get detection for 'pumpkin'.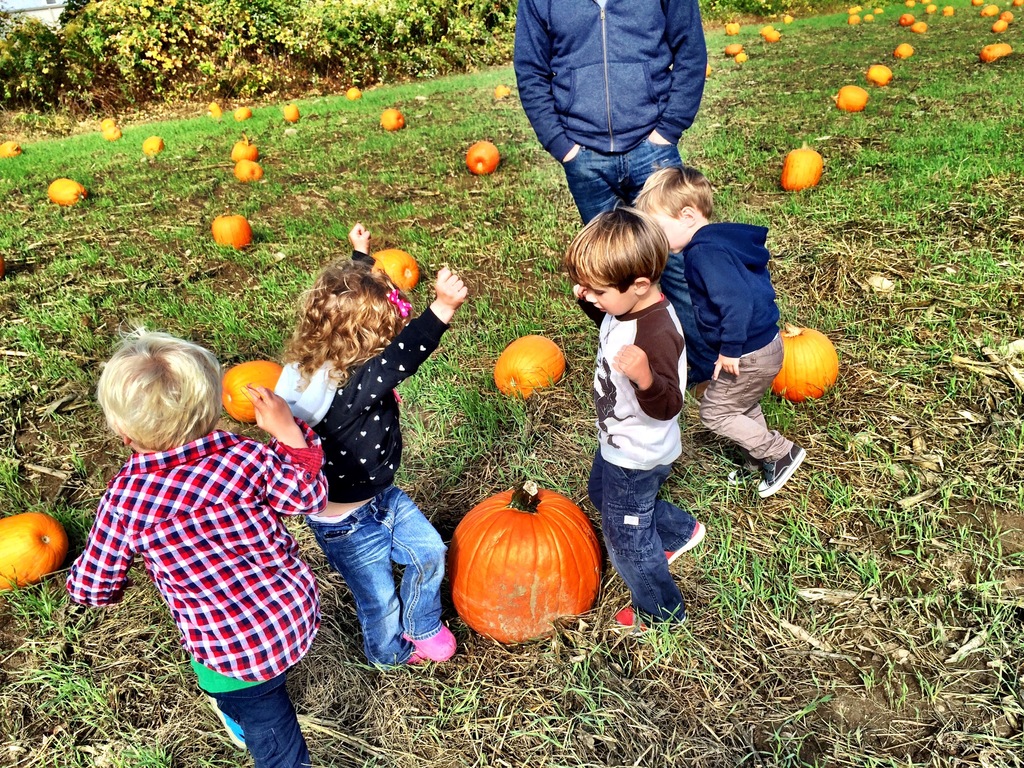
Detection: <bbox>442, 482, 602, 643</bbox>.
